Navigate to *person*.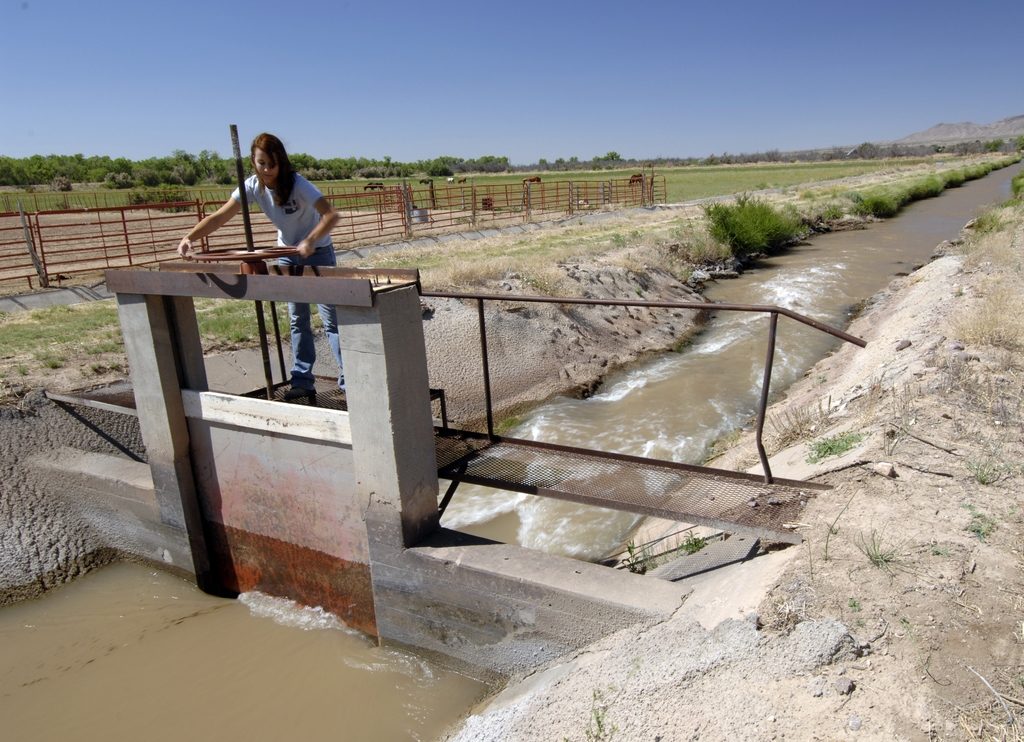
Navigation target: region(223, 152, 314, 241).
